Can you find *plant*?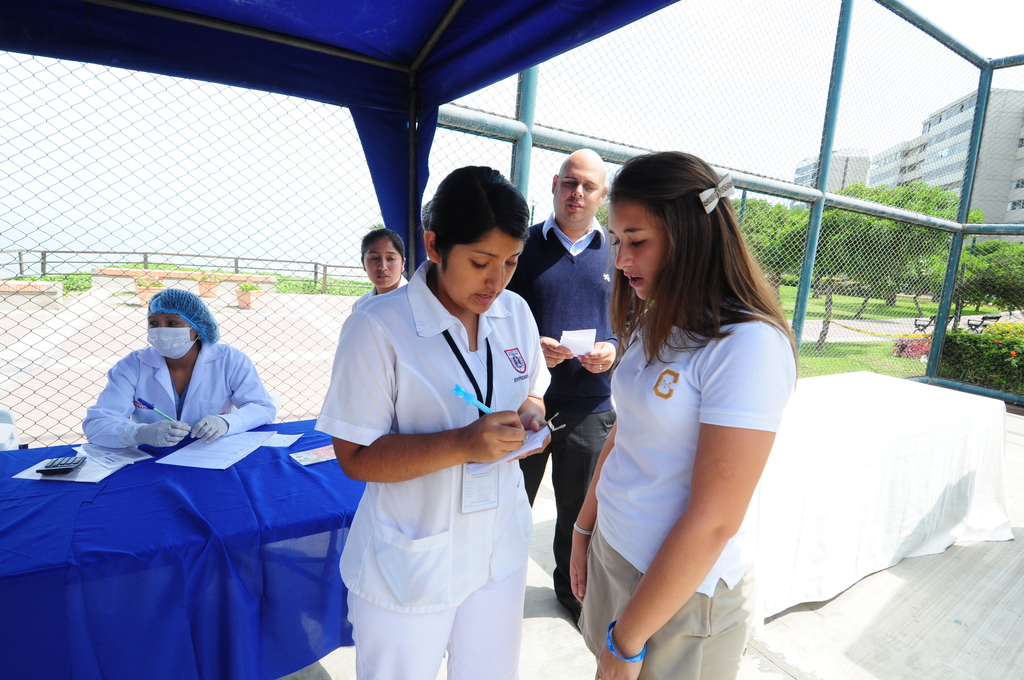
Yes, bounding box: [239,280,265,295].
